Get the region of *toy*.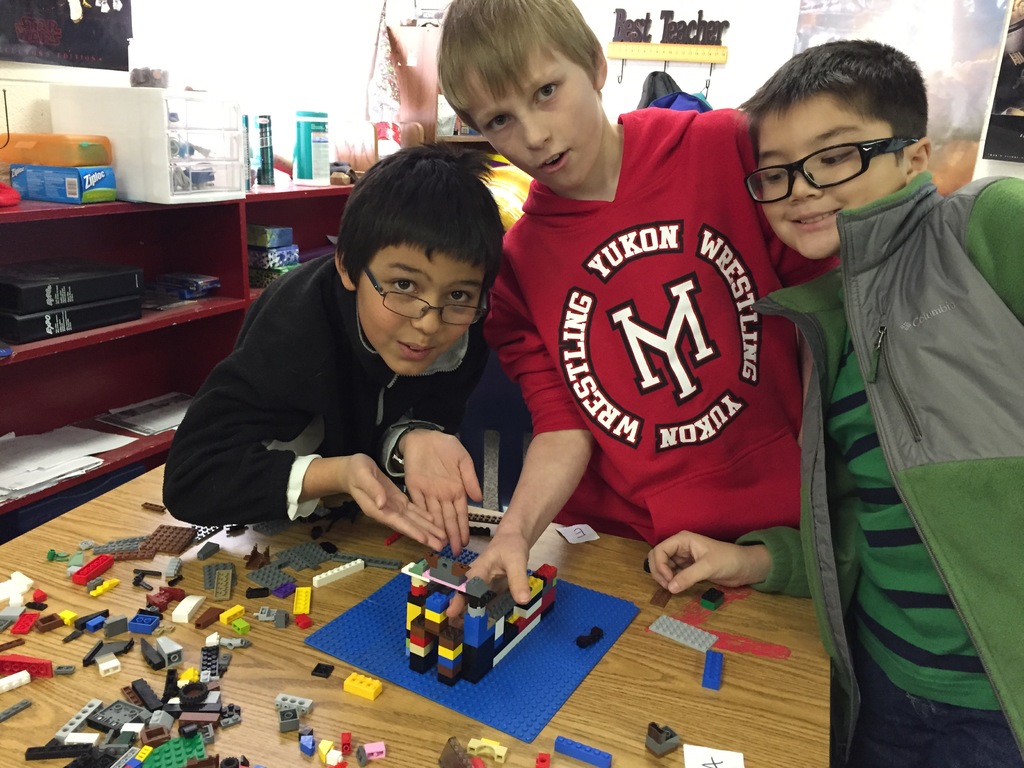
[692,651,727,691].
